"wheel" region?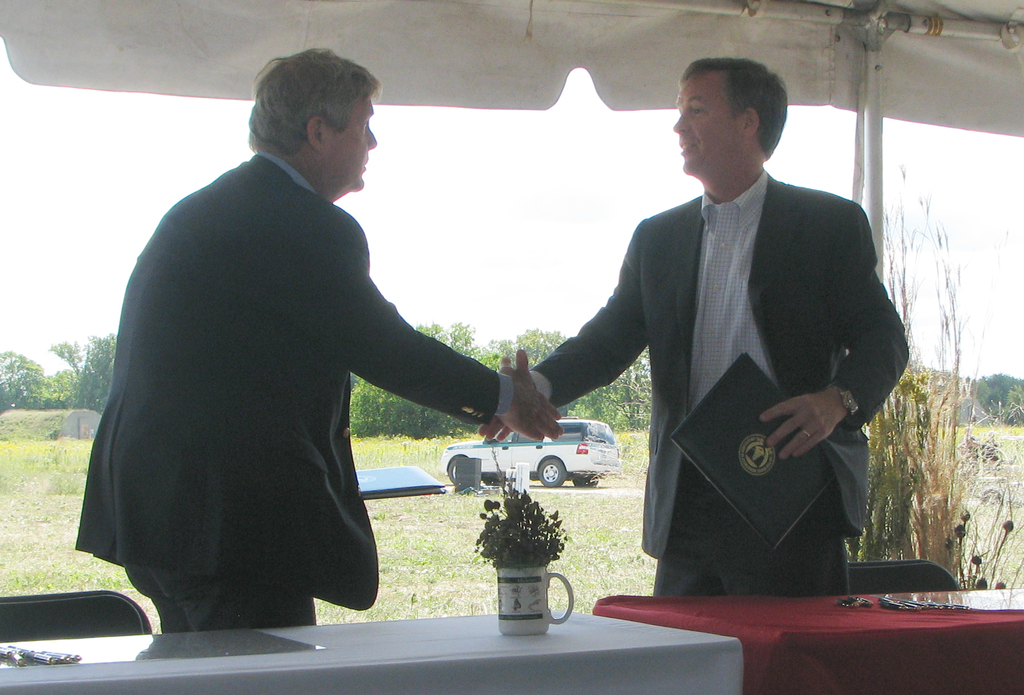
536,457,568,490
